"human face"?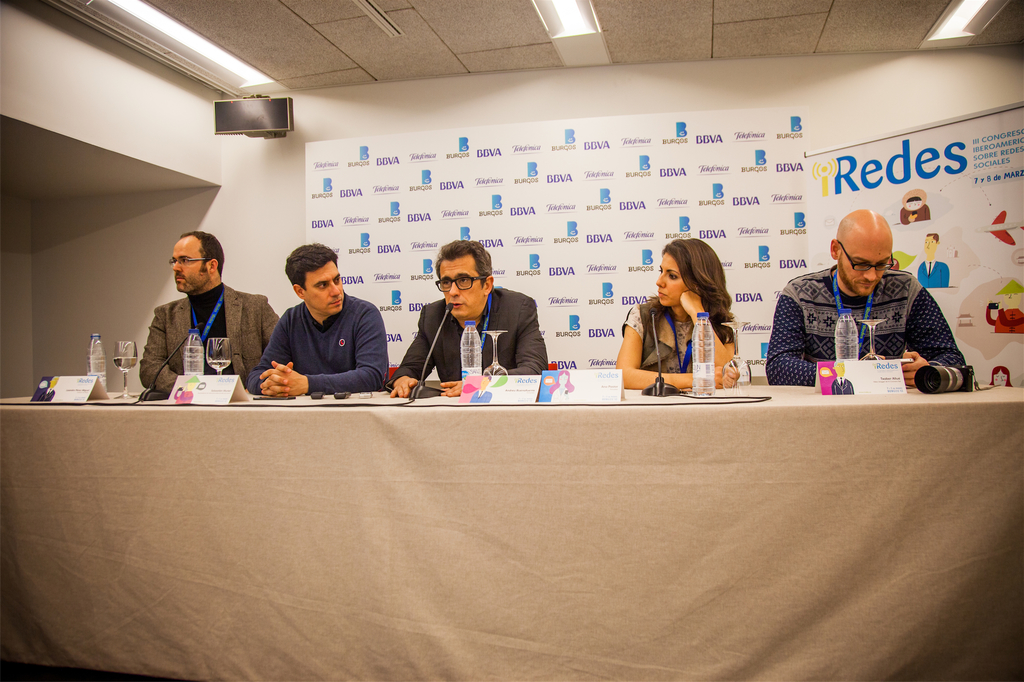
660:251:686:308
